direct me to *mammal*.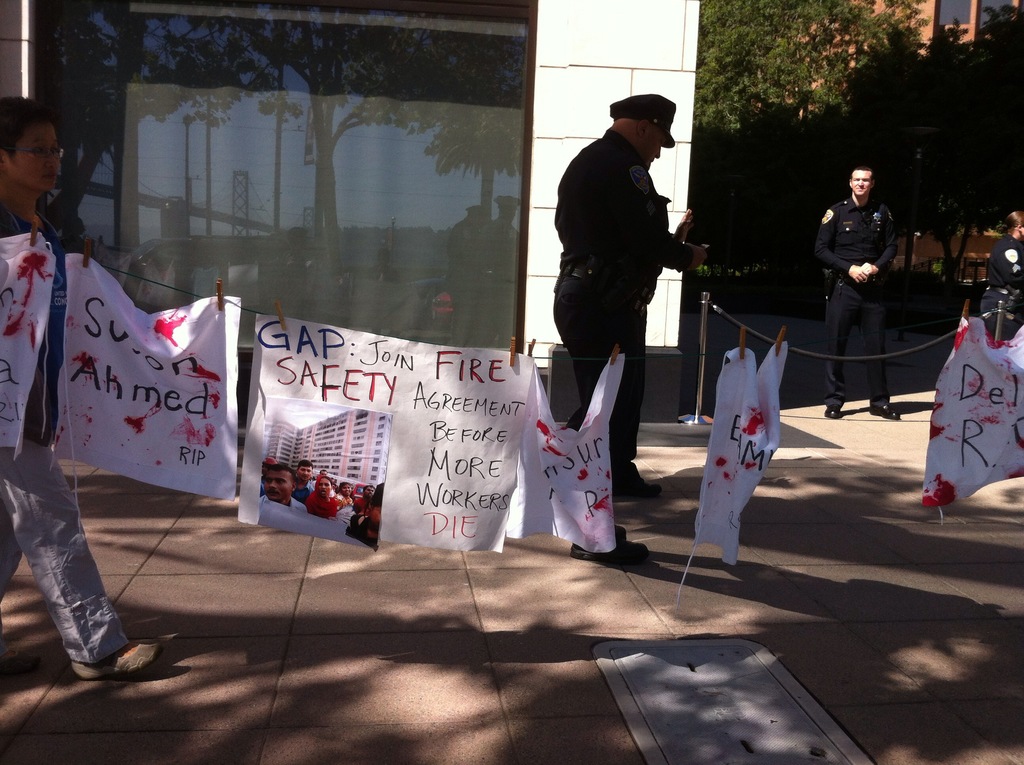
Direction: box(560, 88, 723, 468).
